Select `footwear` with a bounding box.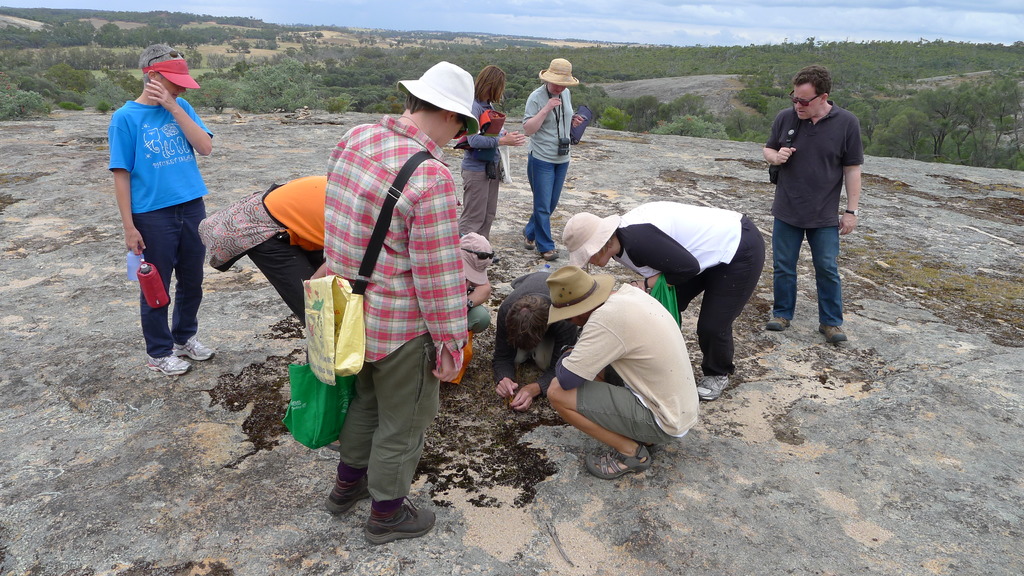
146,351,187,378.
